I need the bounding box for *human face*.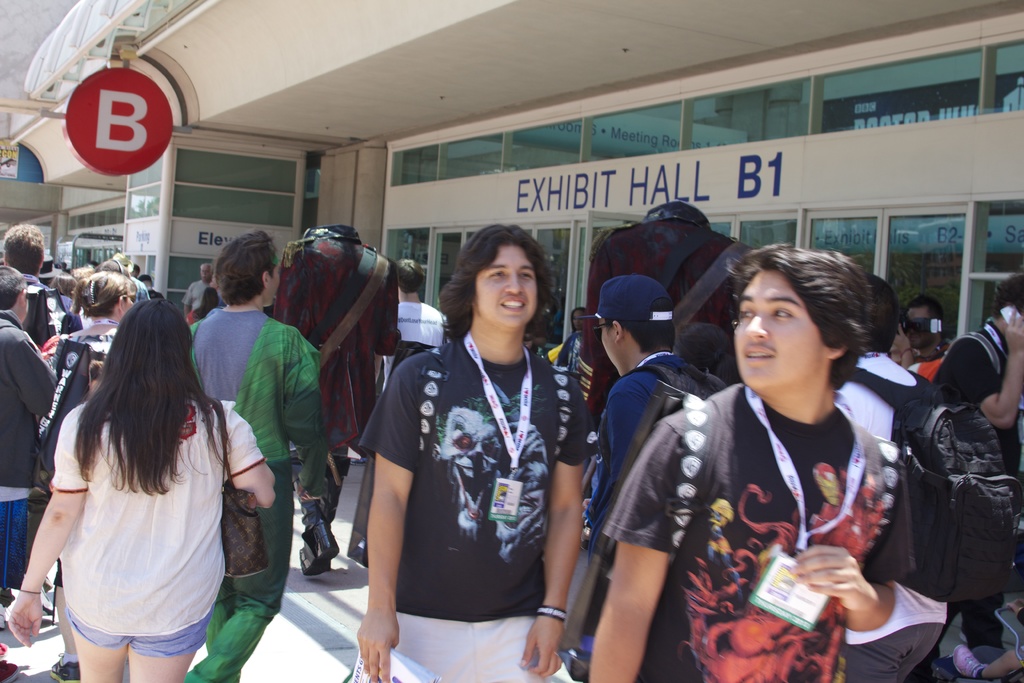
Here it is: 735, 269, 824, 389.
